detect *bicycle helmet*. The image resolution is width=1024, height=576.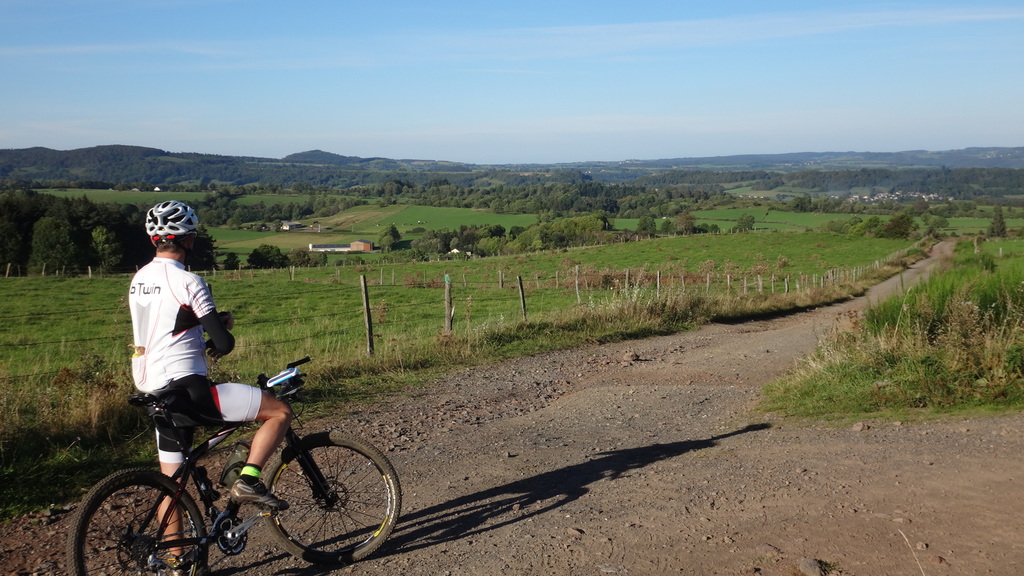
bbox=[142, 200, 205, 253].
